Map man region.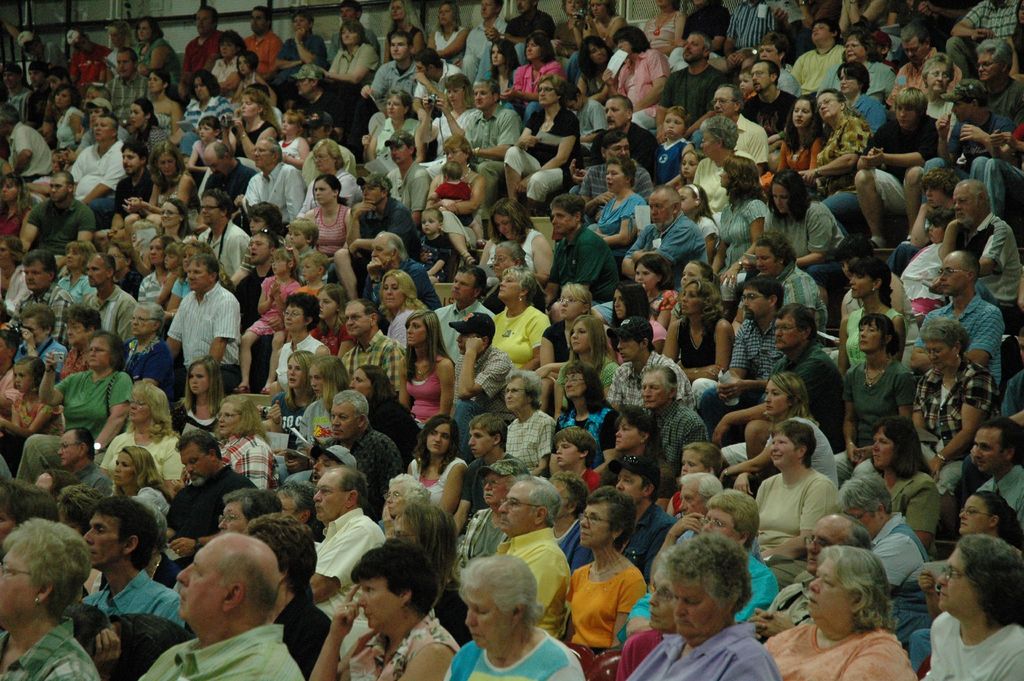
Mapped to <region>0, 249, 81, 338</region>.
